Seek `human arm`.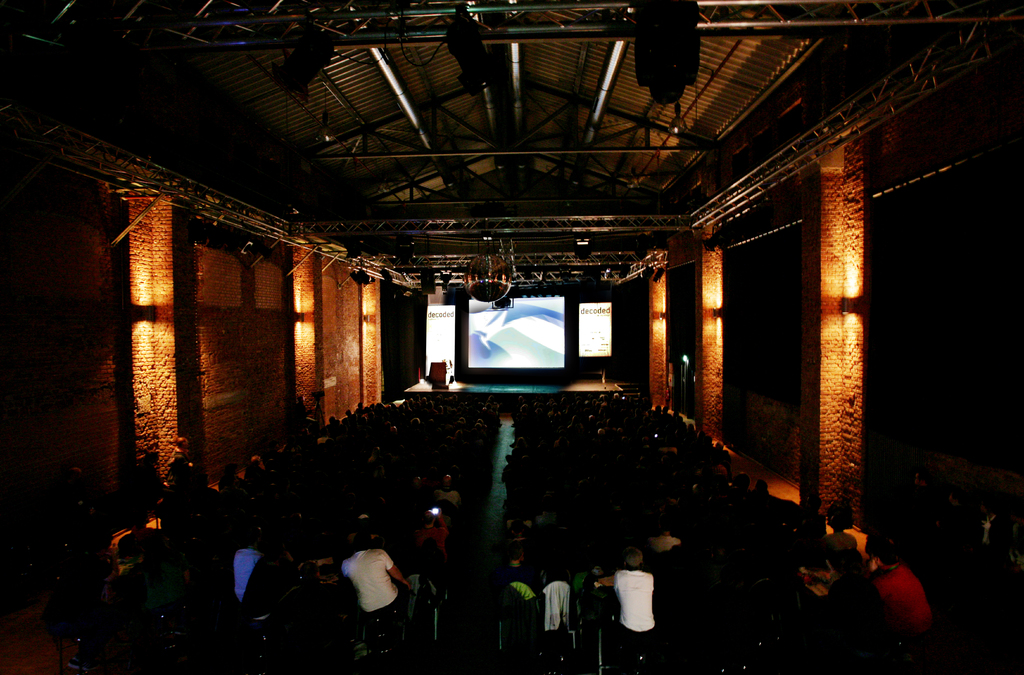
box(590, 577, 618, 593).
